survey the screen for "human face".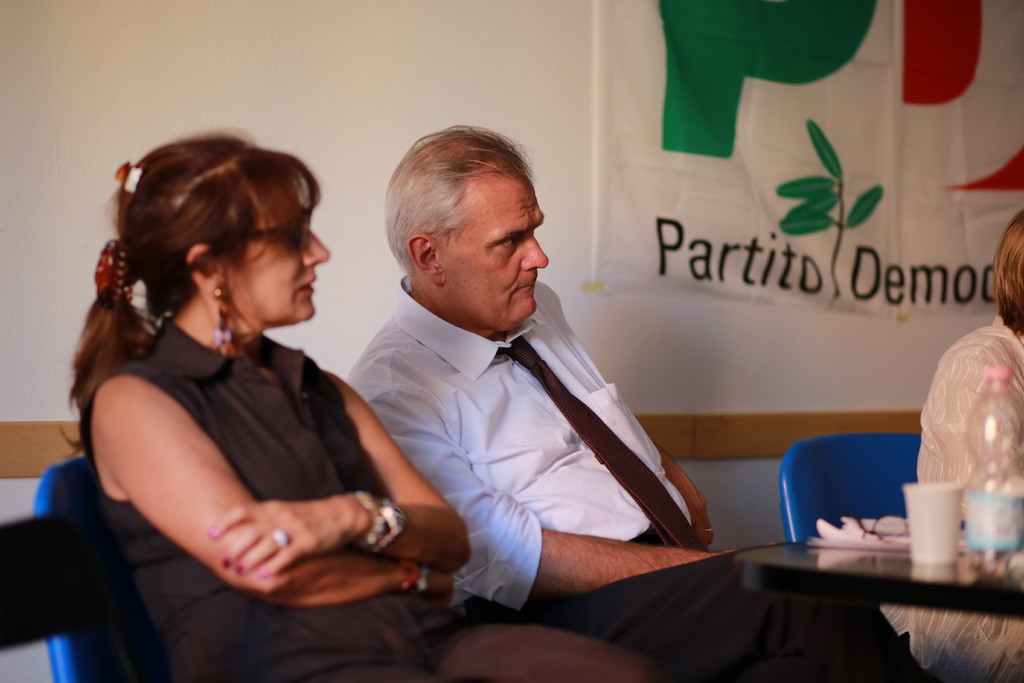
Survey found: bbox=[447, 172, 549, 332].
